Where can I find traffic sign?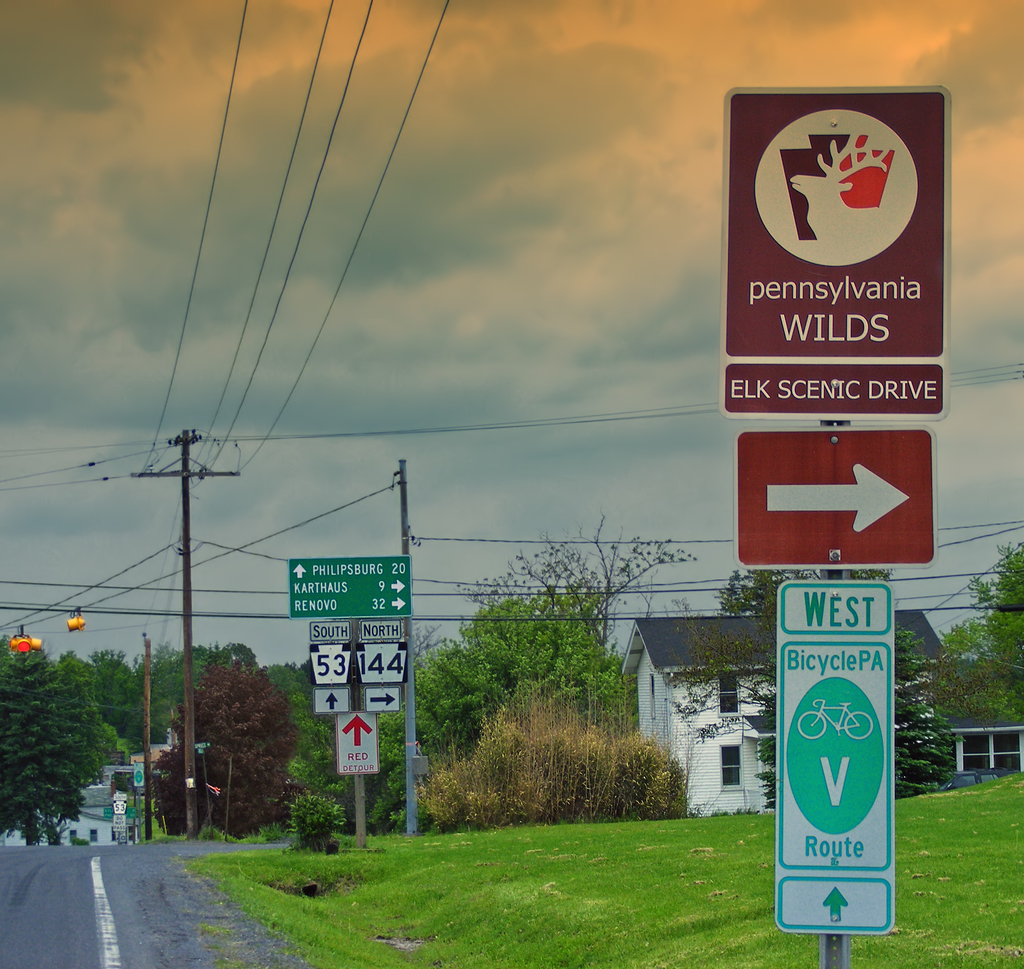
You can find it at box(772, 584, 893, 932).
